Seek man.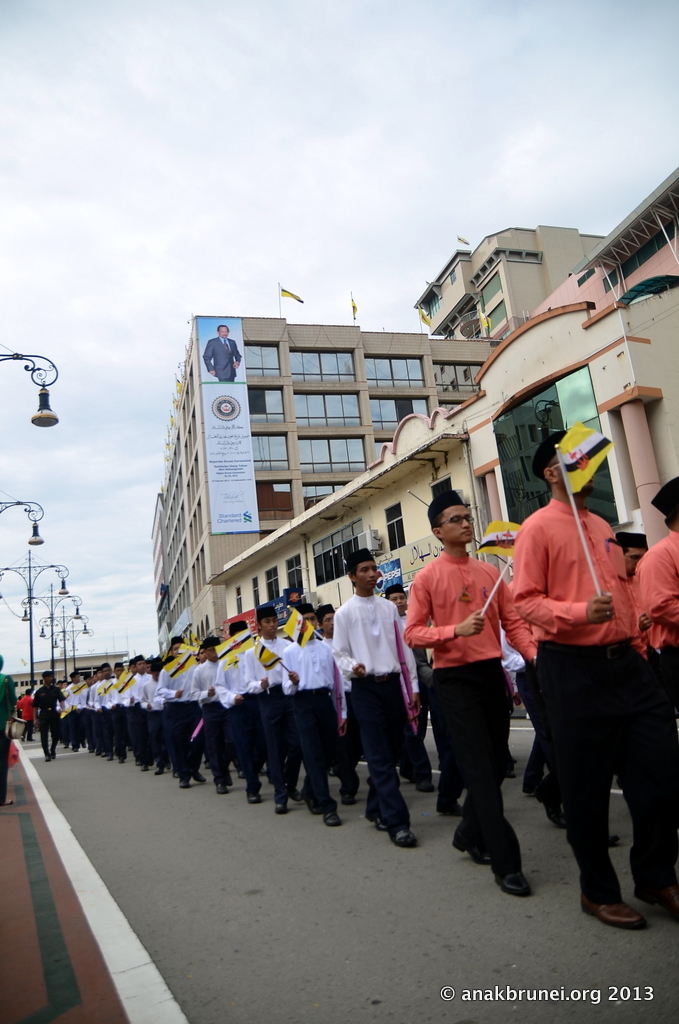
rect(330, 547, 421, 849).
